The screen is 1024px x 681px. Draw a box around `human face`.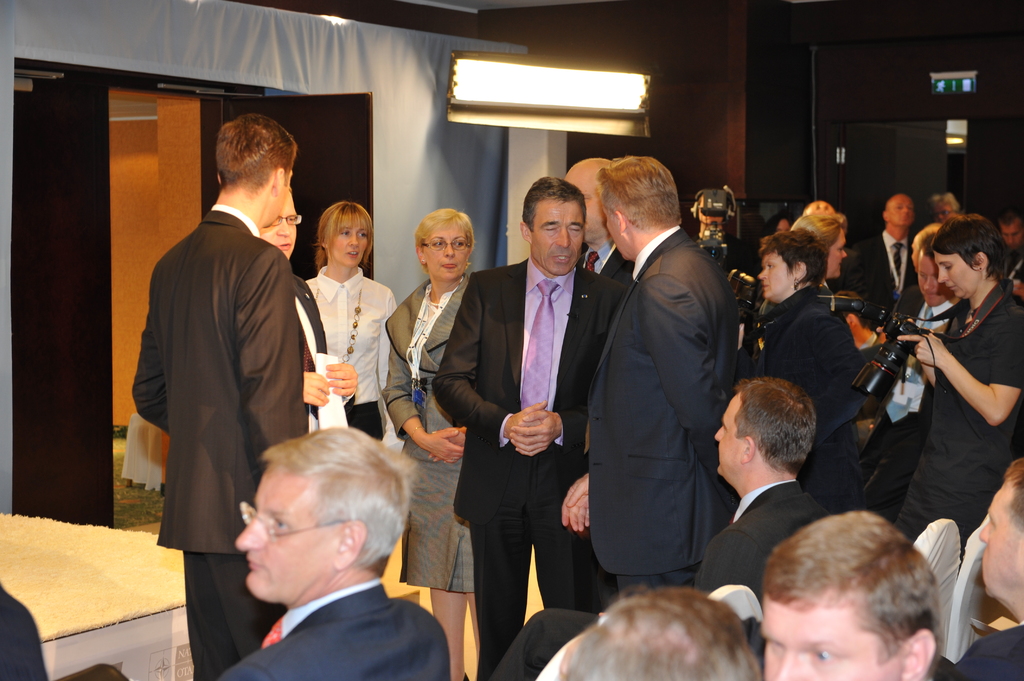
{"left": 532, "top": 207, "right": 586, "bottom": 279}.
